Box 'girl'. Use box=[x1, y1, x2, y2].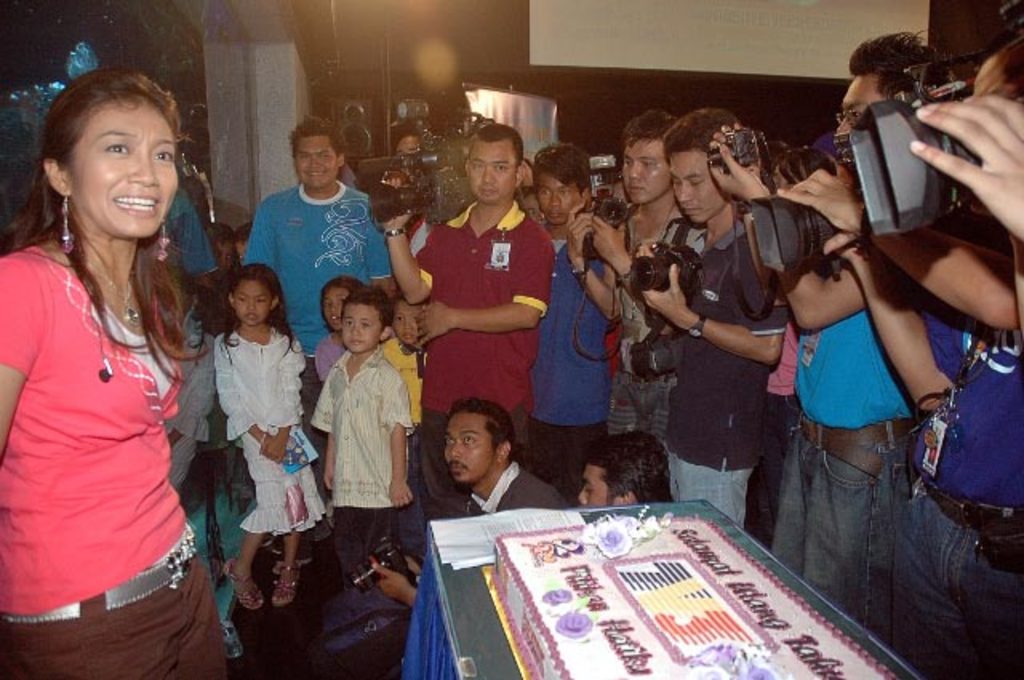
box=[0, 64, 229, 678].
